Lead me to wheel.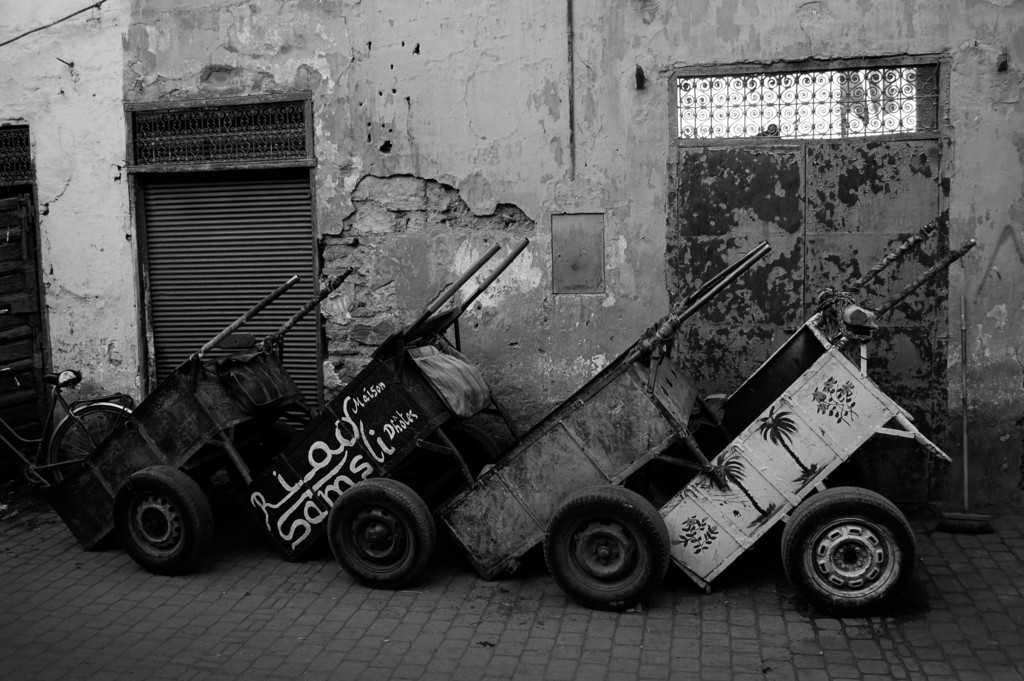
Lead to crop(100, 467, 219, 578).
